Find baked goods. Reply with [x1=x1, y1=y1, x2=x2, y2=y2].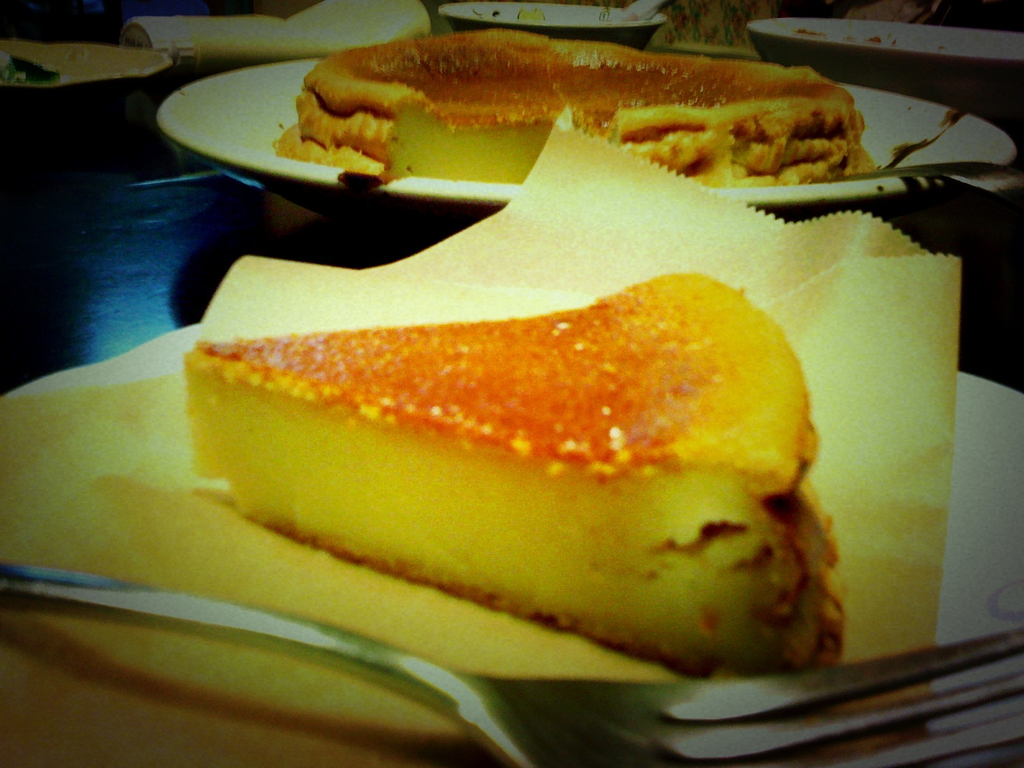
[x1=271, y1=26, x2=879, y2=189].
